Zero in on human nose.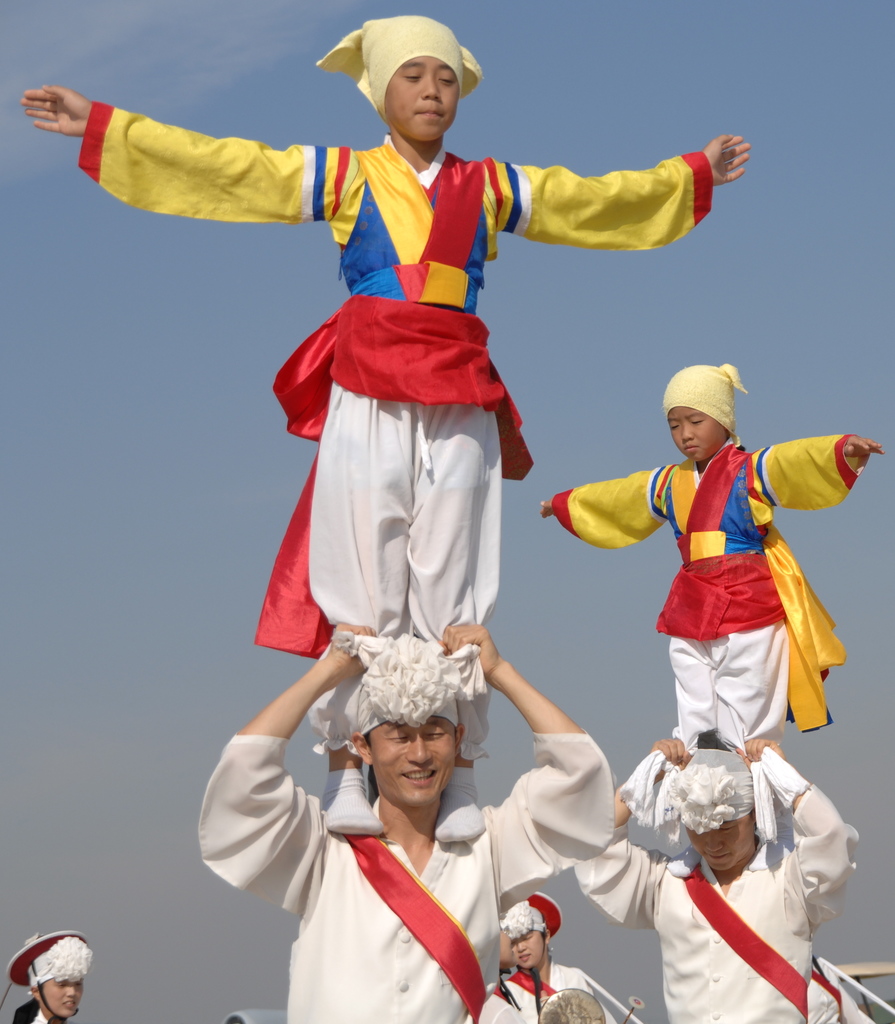
Zeroed in: 404,731,430,766.
